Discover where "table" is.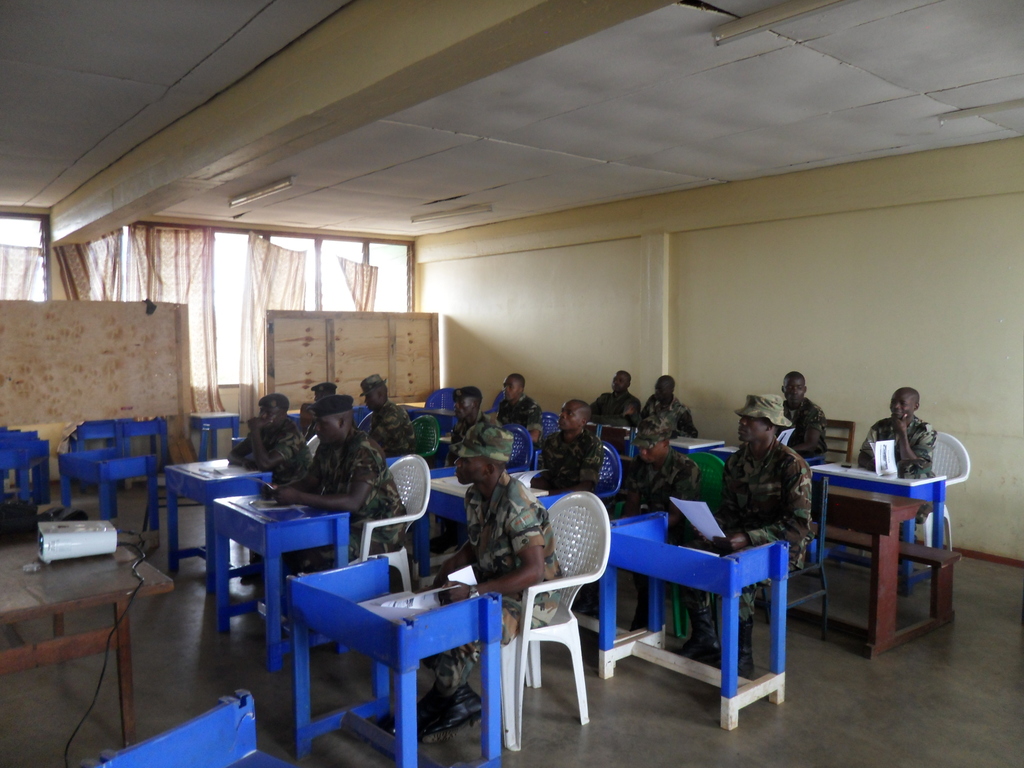
Discovered at pyautogui.locateOnScreen(666, 429, 719, 457).
